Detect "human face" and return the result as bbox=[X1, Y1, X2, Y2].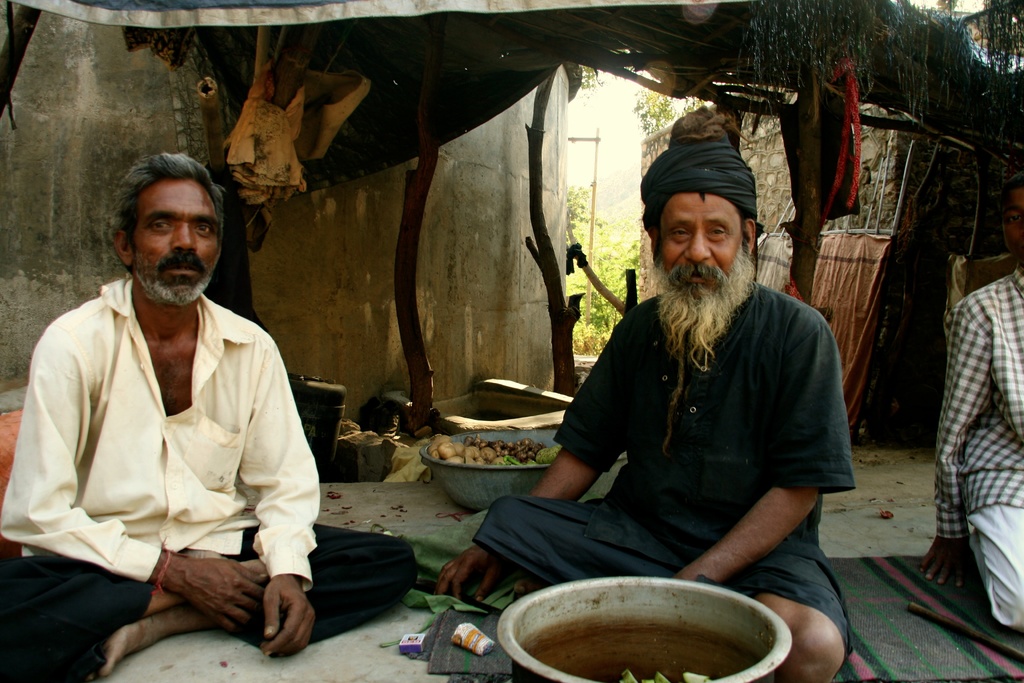
bbox=[134, 183, 220, 286].
